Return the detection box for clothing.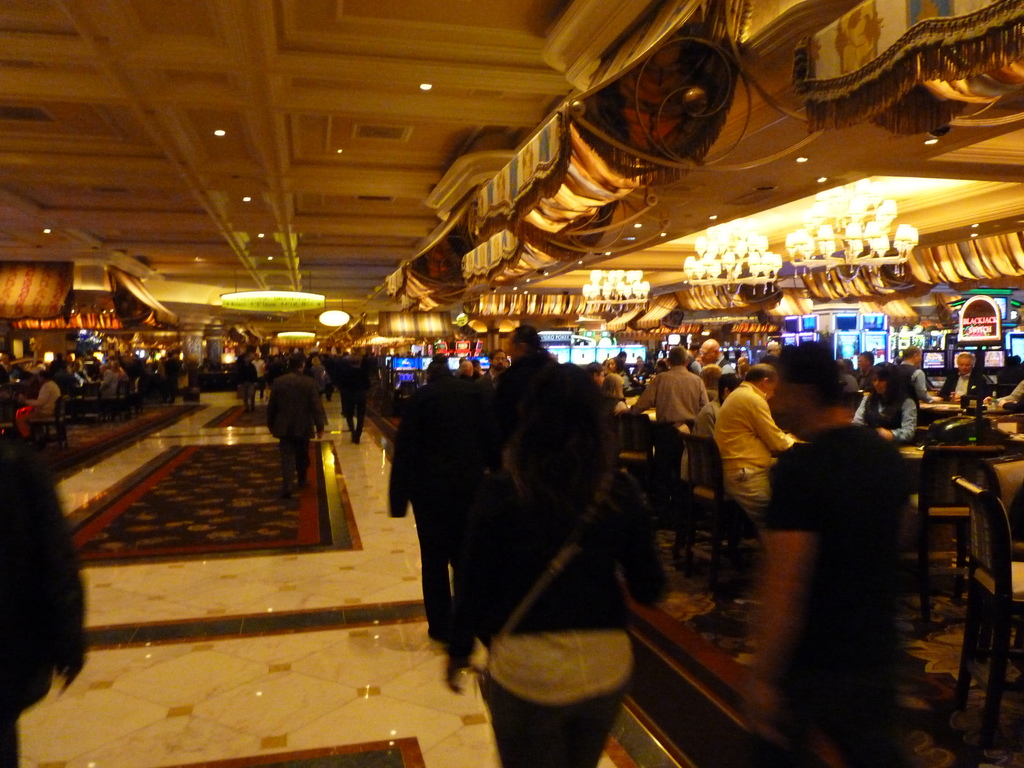
[x1=943, y1=375, x2=1000, y2=399].
